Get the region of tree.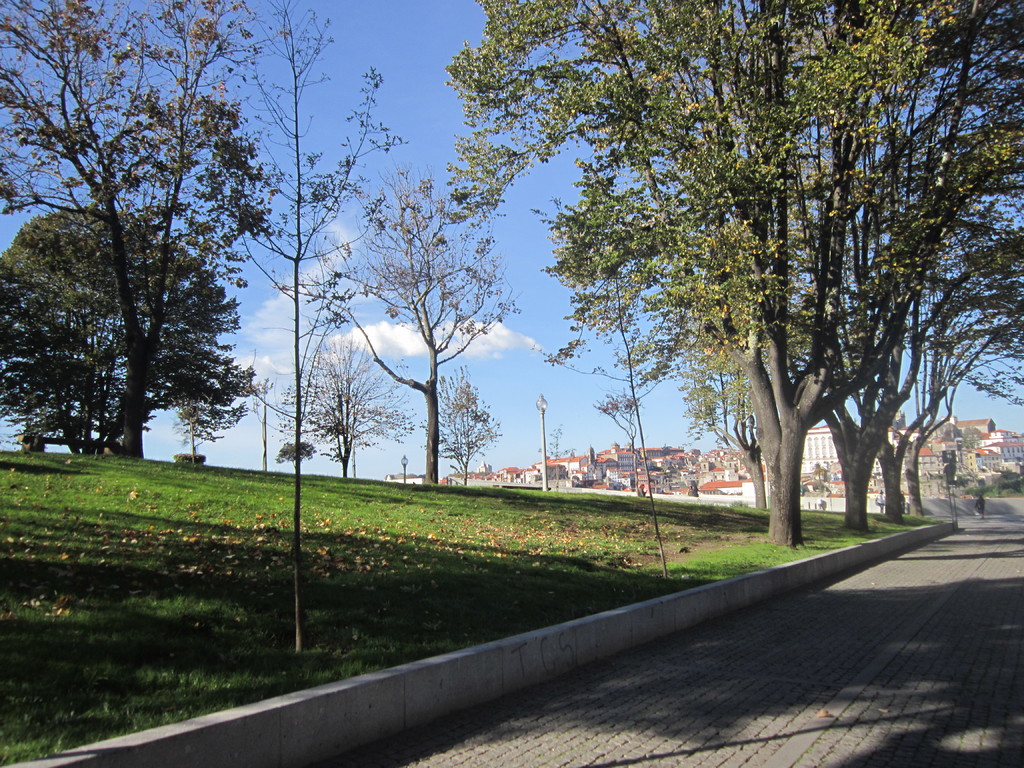
[x1=0, y1=0, x2=292, y2=456].
